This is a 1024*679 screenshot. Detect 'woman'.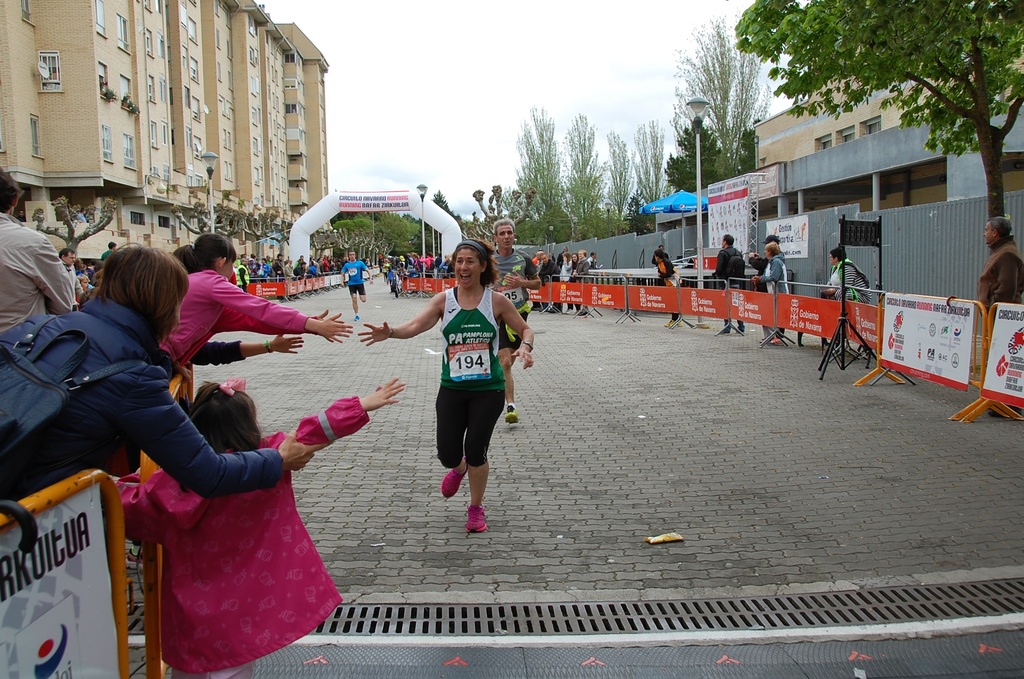
crop(568, 251, 583, 313).
